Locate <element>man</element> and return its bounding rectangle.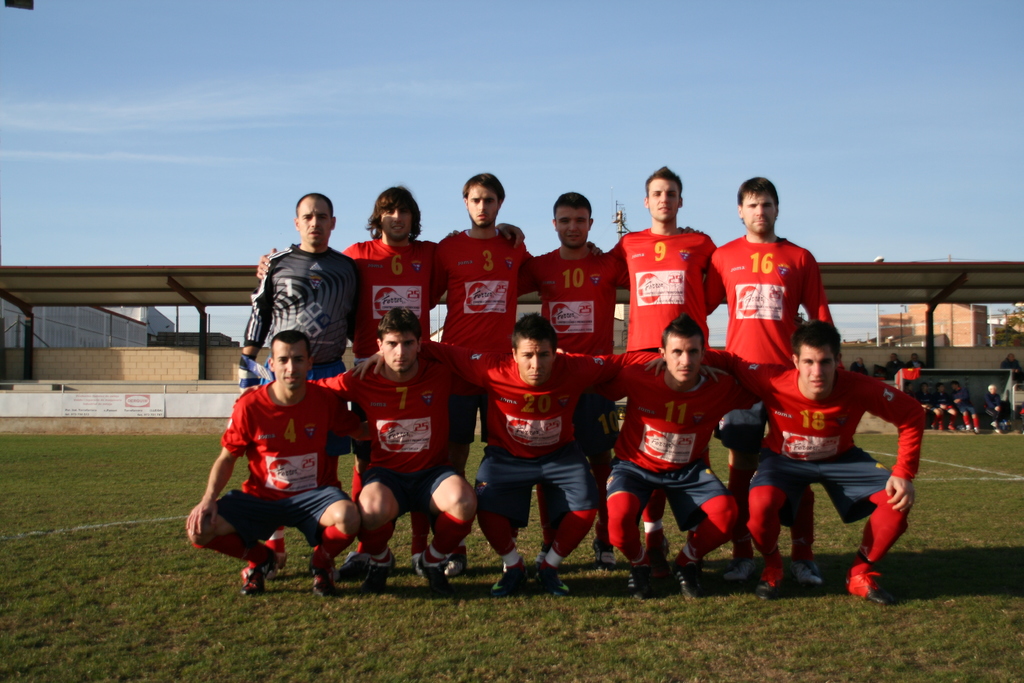
554/317/764/591.
